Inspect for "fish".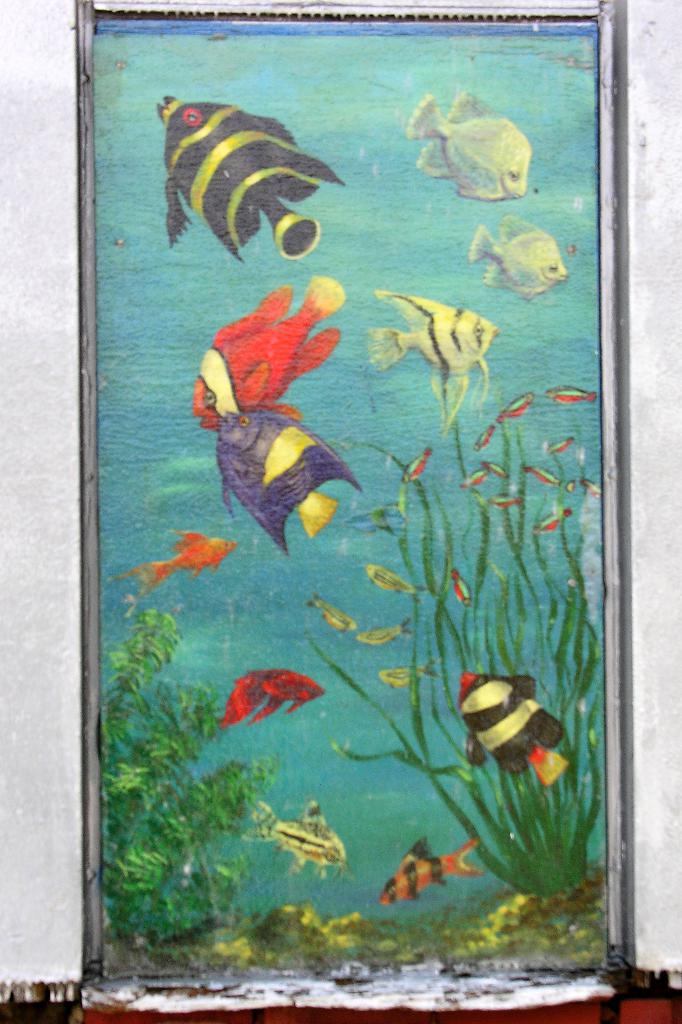
Inspection: 305,594,355,634.
